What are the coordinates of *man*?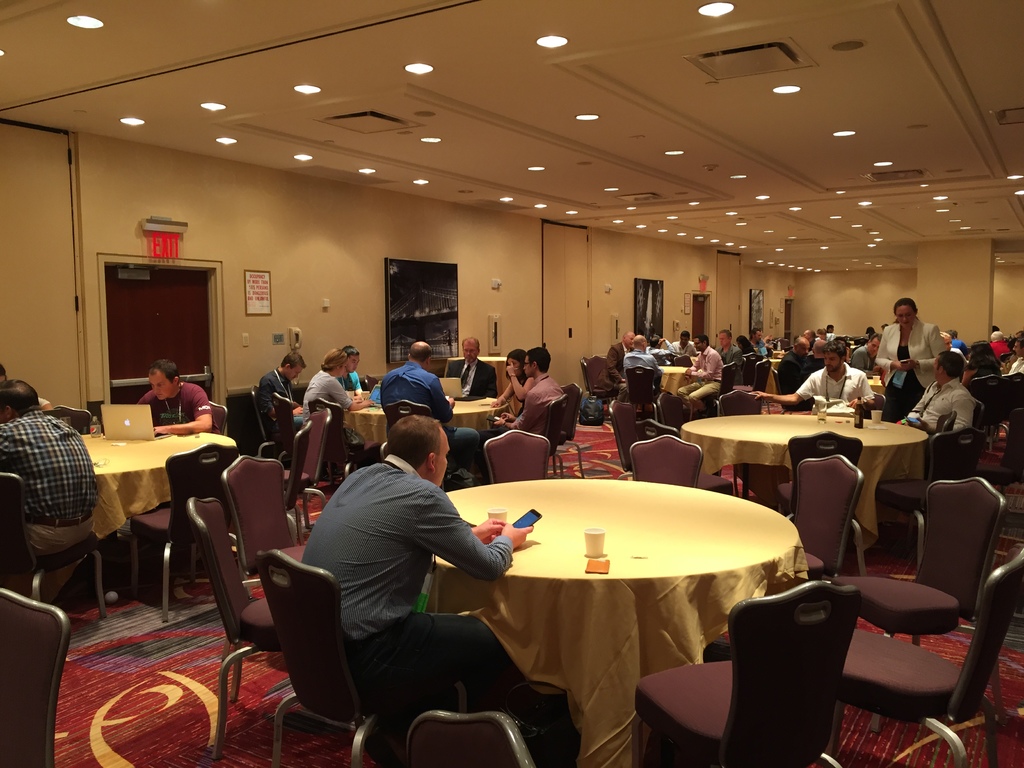
[x1=250, y1=353, x2=303, y2=456].
